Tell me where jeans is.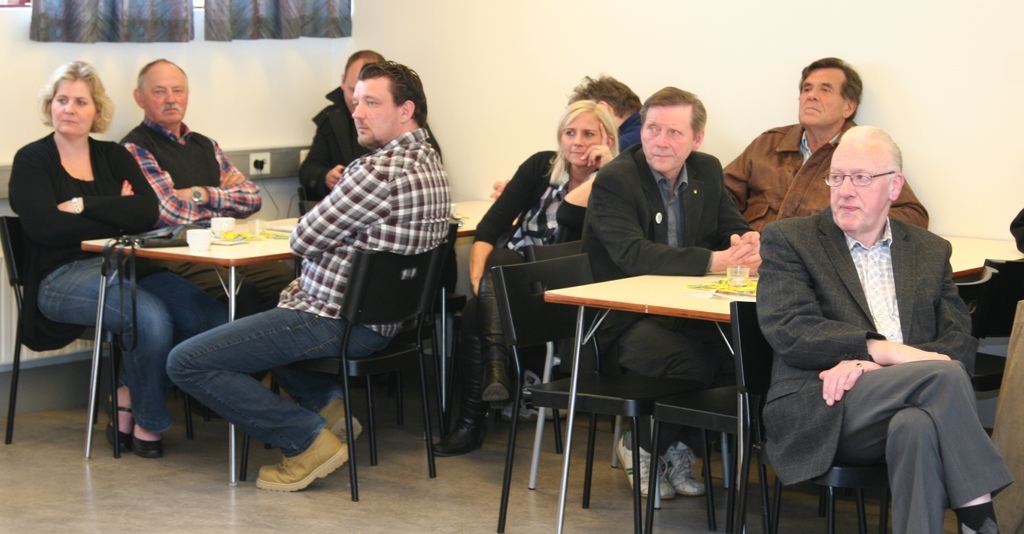
jeans is at {"left": 40, "top": 254, "right": 204, "bottom": 424}.
